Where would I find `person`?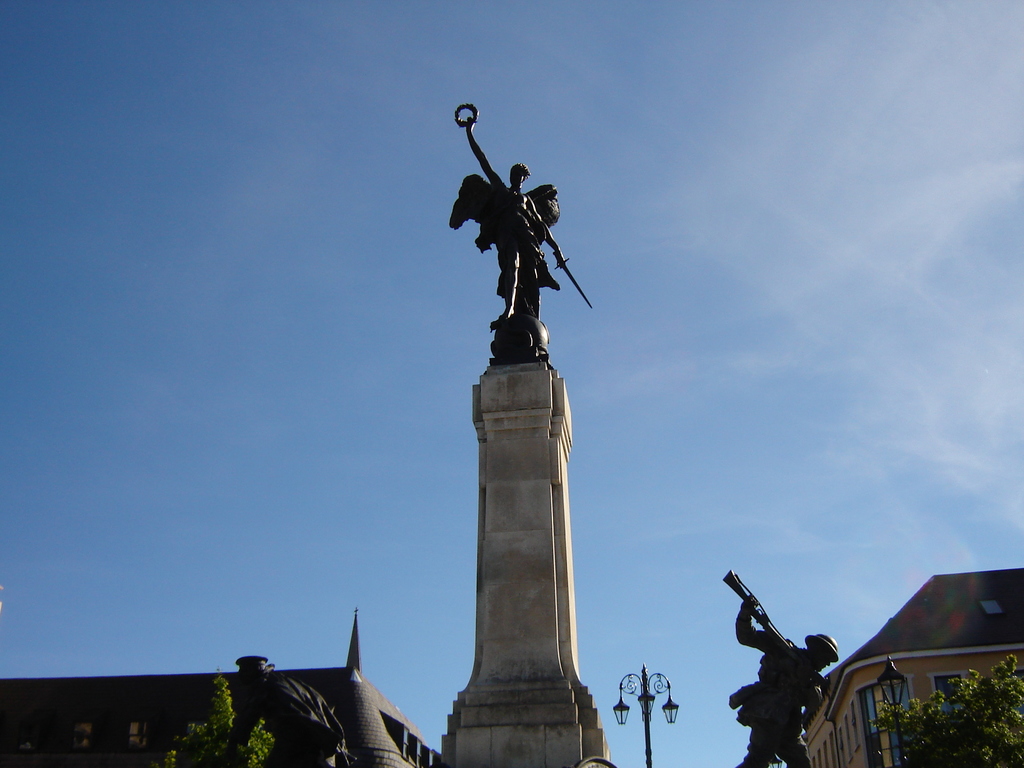
At box=[465, 100, 554, 332].
